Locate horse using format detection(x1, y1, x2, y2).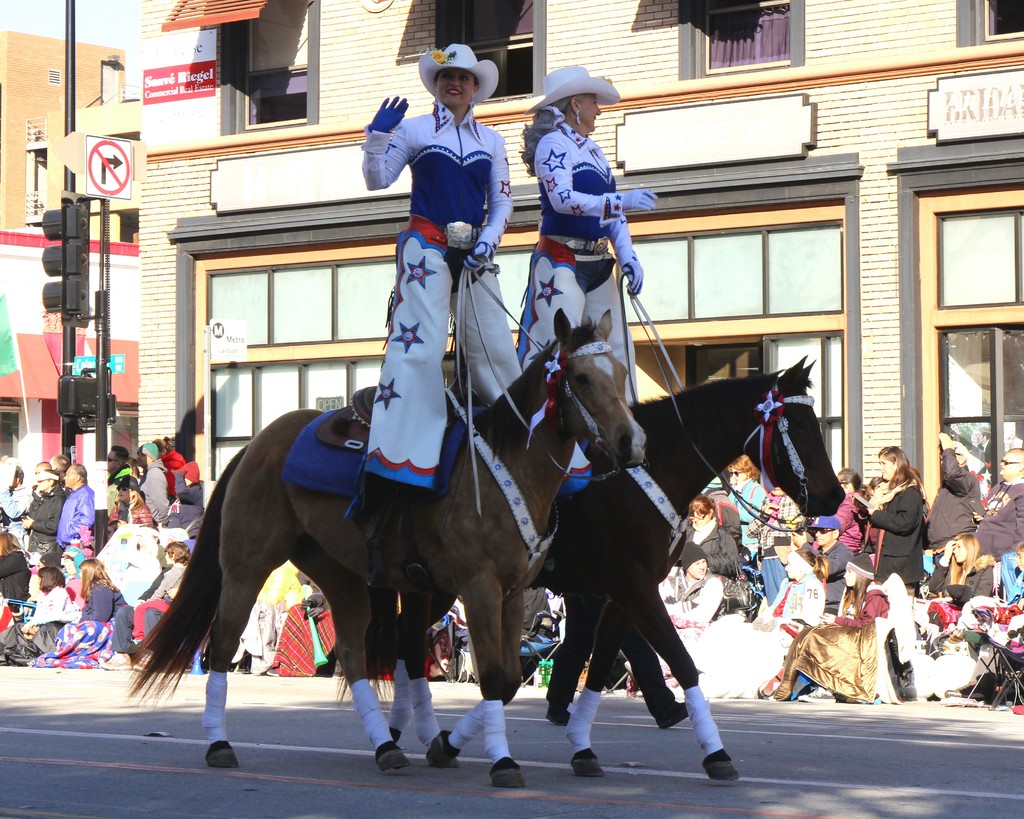
detection(330, 352, 845, 784).
